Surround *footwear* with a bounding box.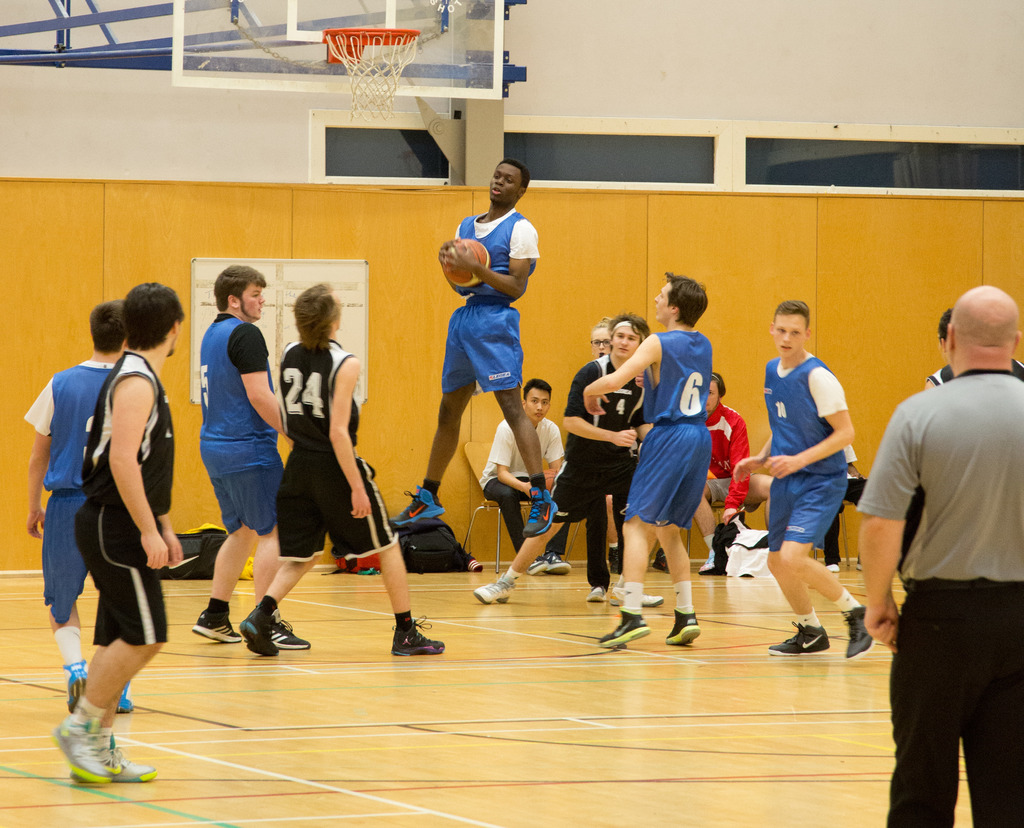
(111, 677, 141, 713).
